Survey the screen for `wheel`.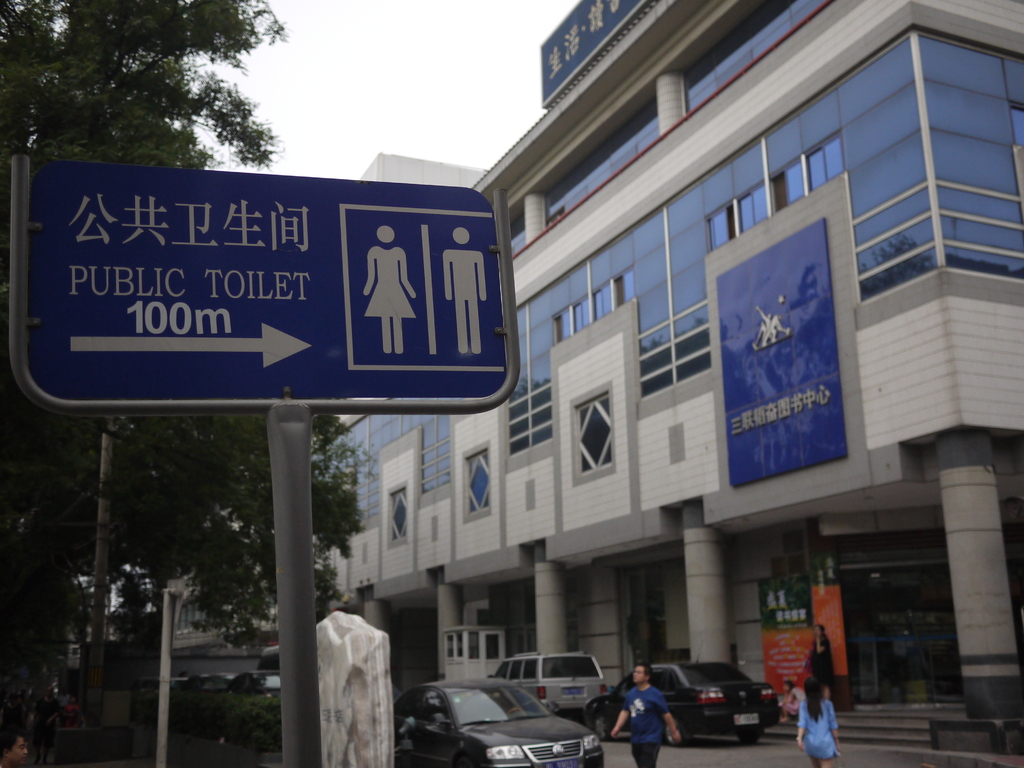
Survey found: [left=737, top=732, right=756, bottom=744].
